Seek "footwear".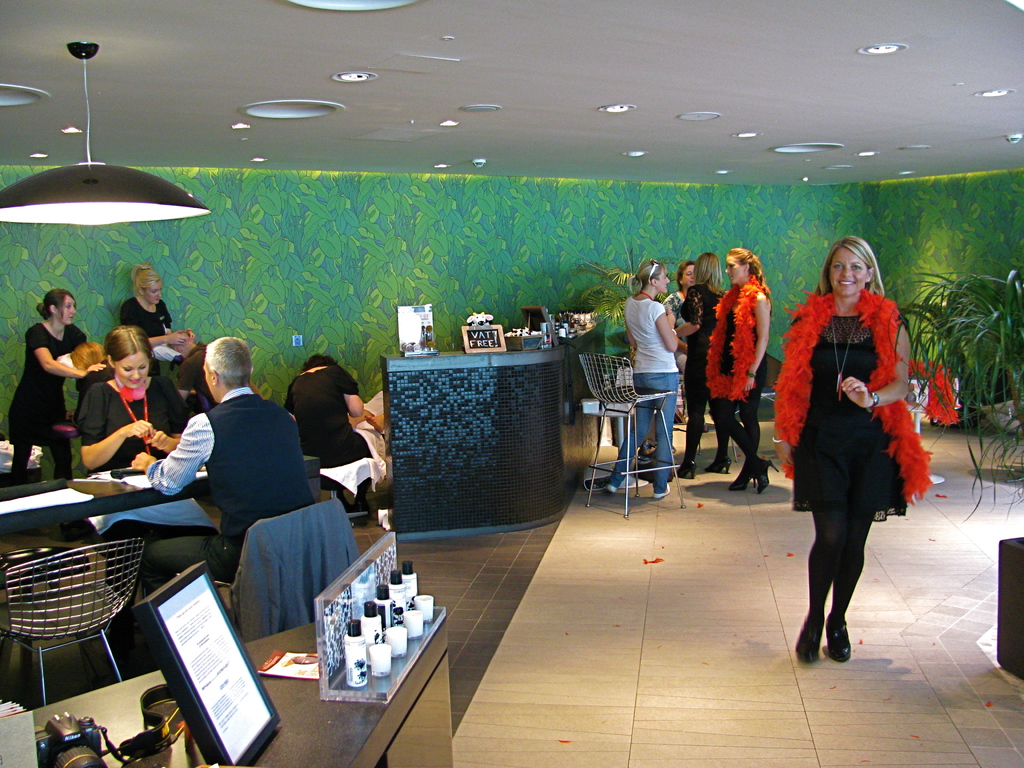
pyautogui.locateOnScreen(827, 614, 853, 662).
